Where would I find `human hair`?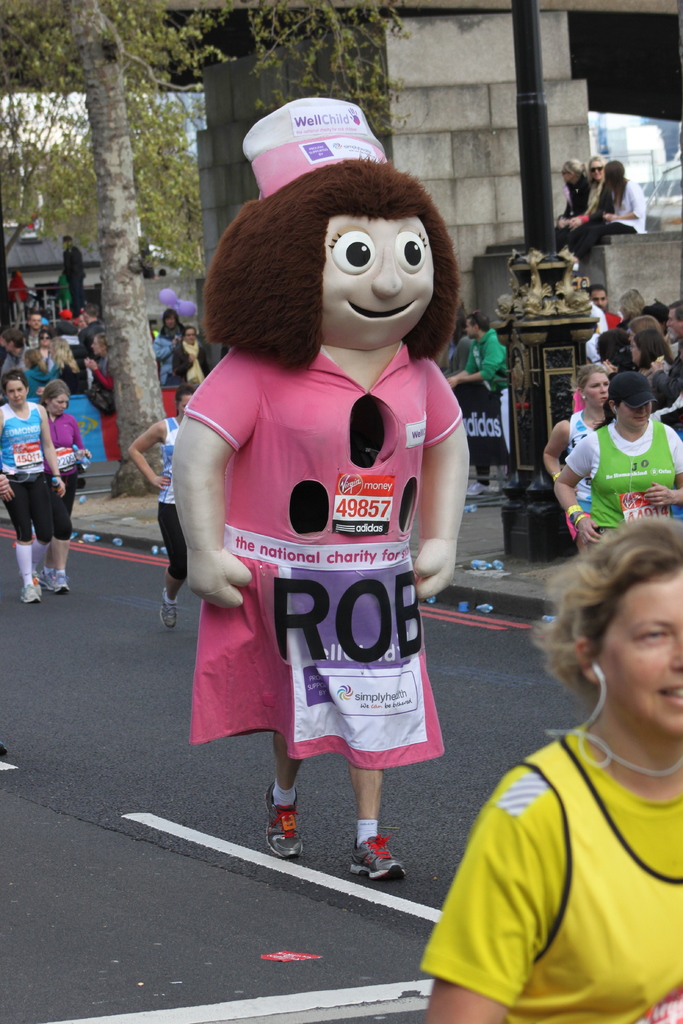
At region(566, 365, 607, 410).
